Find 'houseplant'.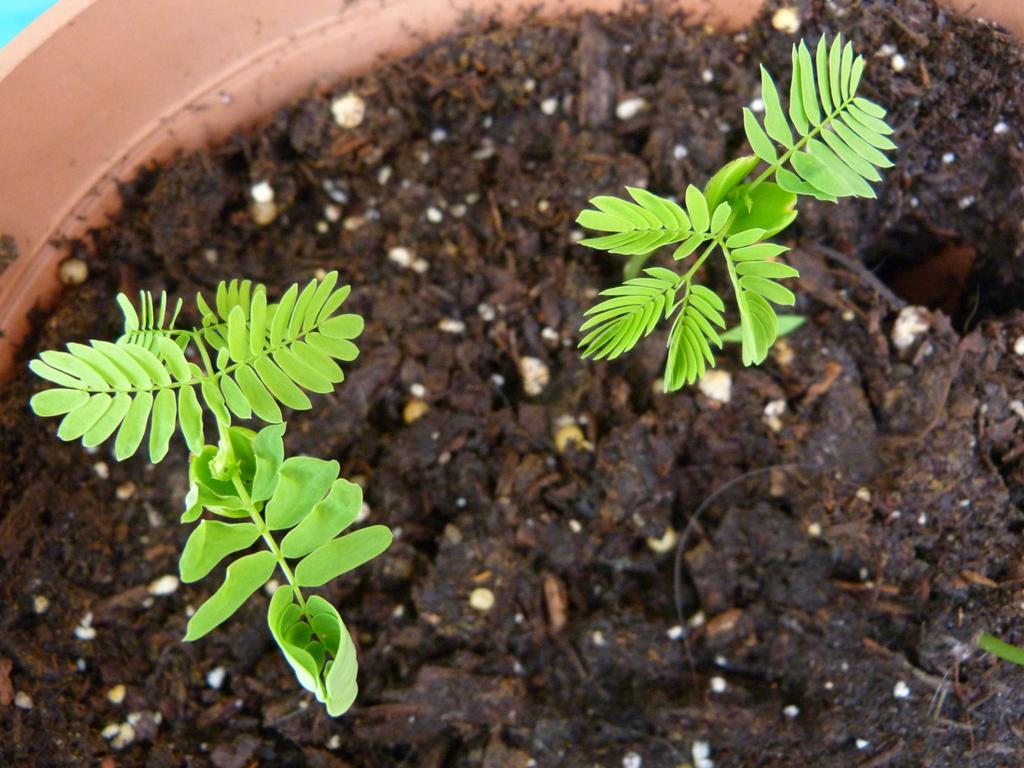
{"left": 22, "top": 259, "right": 426, "bottom": 737}.
